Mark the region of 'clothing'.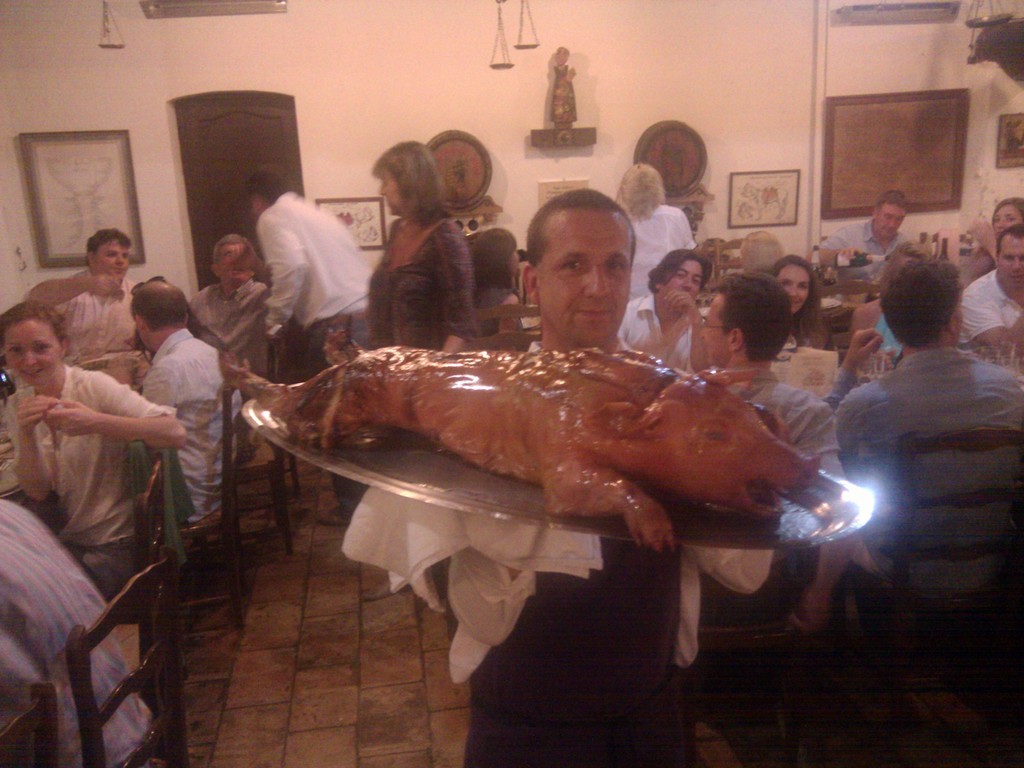
Region: <box>831,341,1023,605</box>.
